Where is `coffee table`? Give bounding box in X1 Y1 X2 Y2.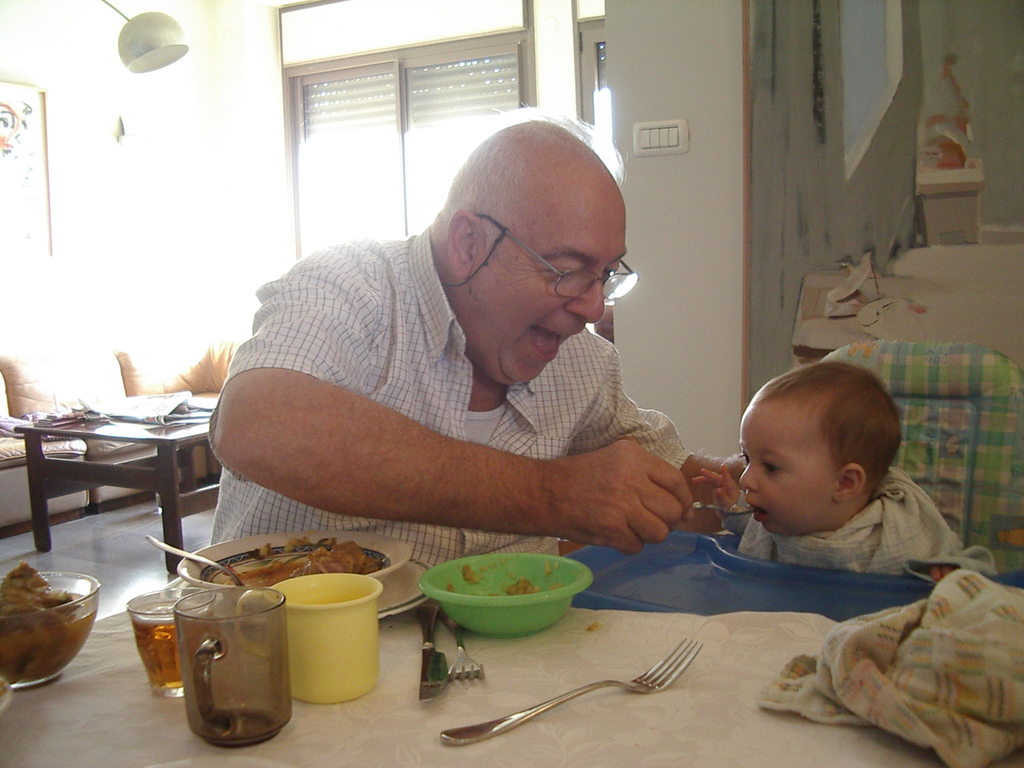
0 599 903 767.
